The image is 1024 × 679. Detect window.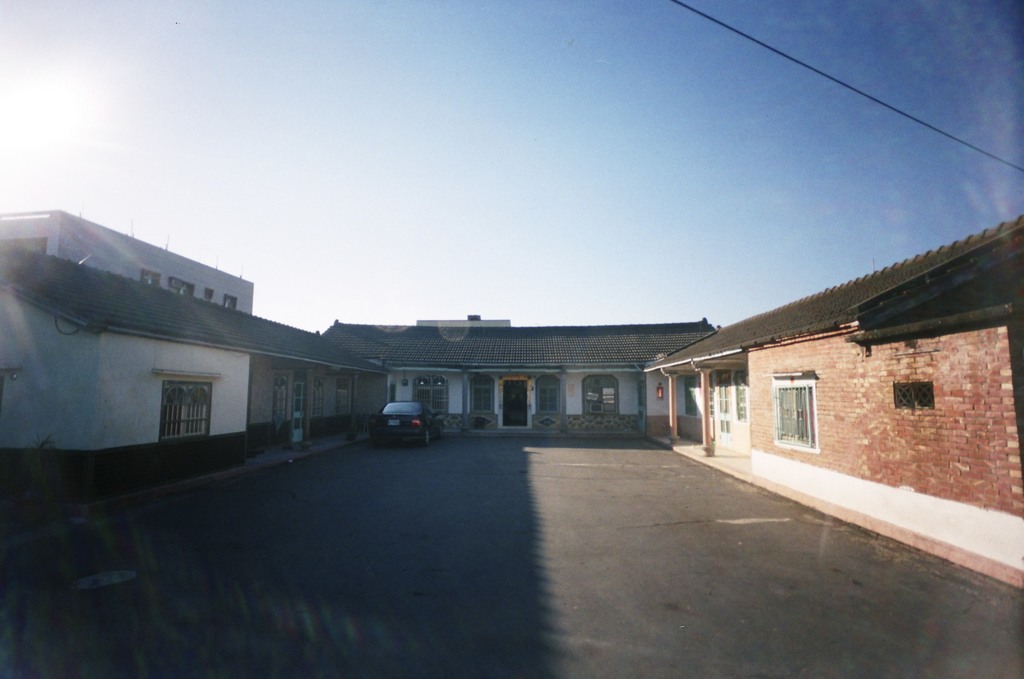
Detection: crop(894, 380, 936, 411).
